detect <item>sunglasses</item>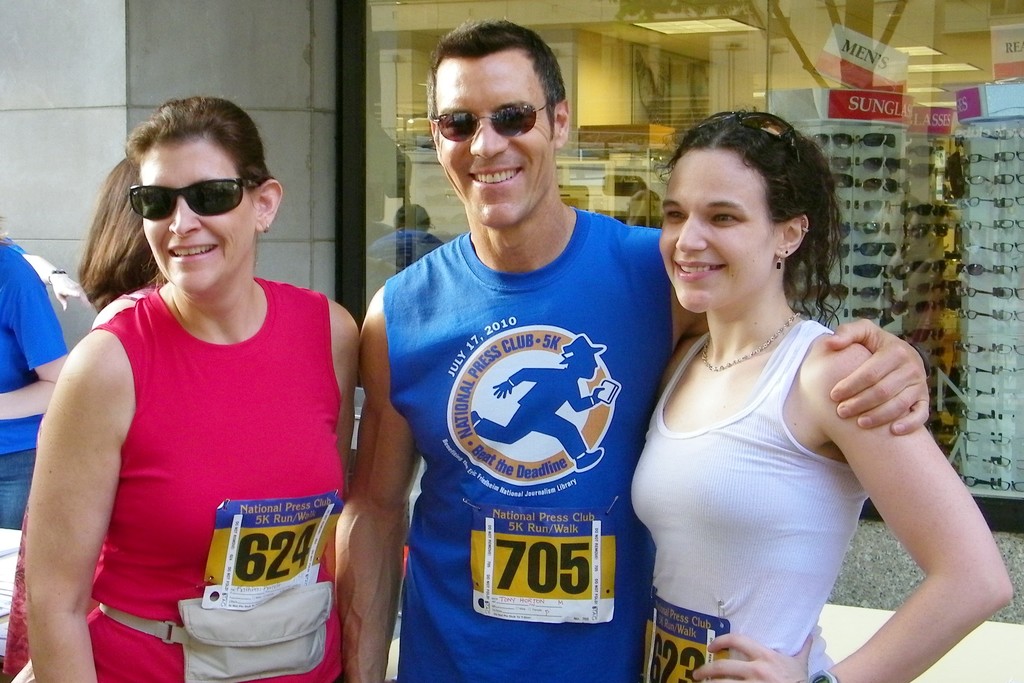
<box>833,223,850,240</box>
